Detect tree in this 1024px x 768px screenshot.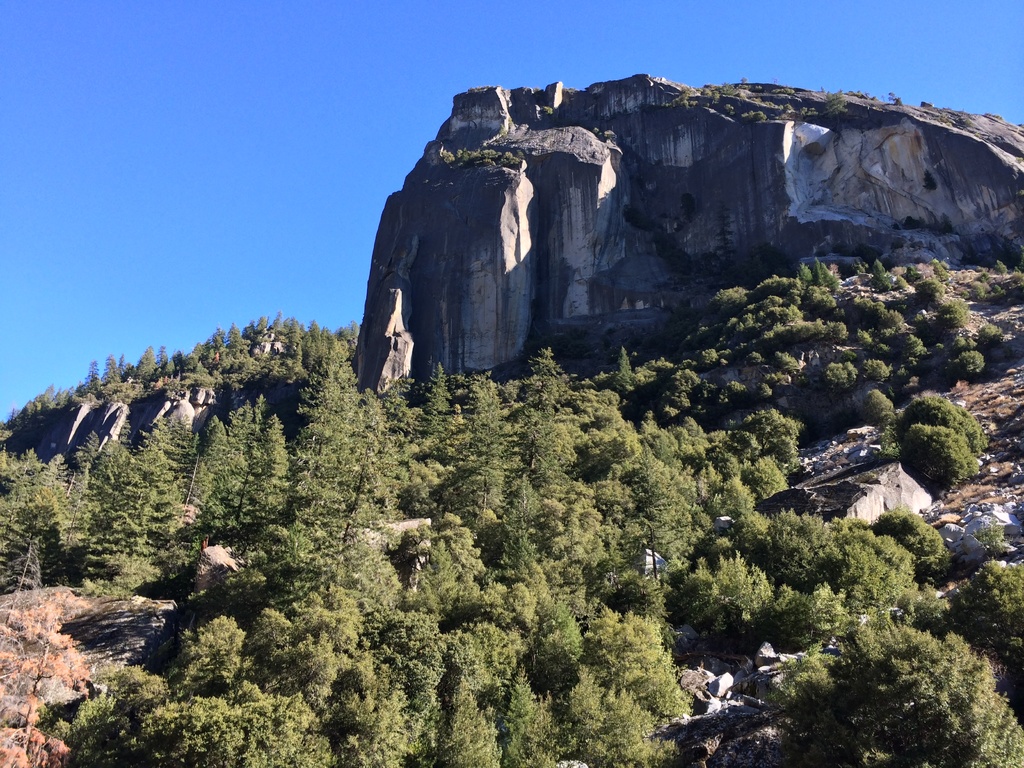
Detection: 893, 396, 988, 491.
